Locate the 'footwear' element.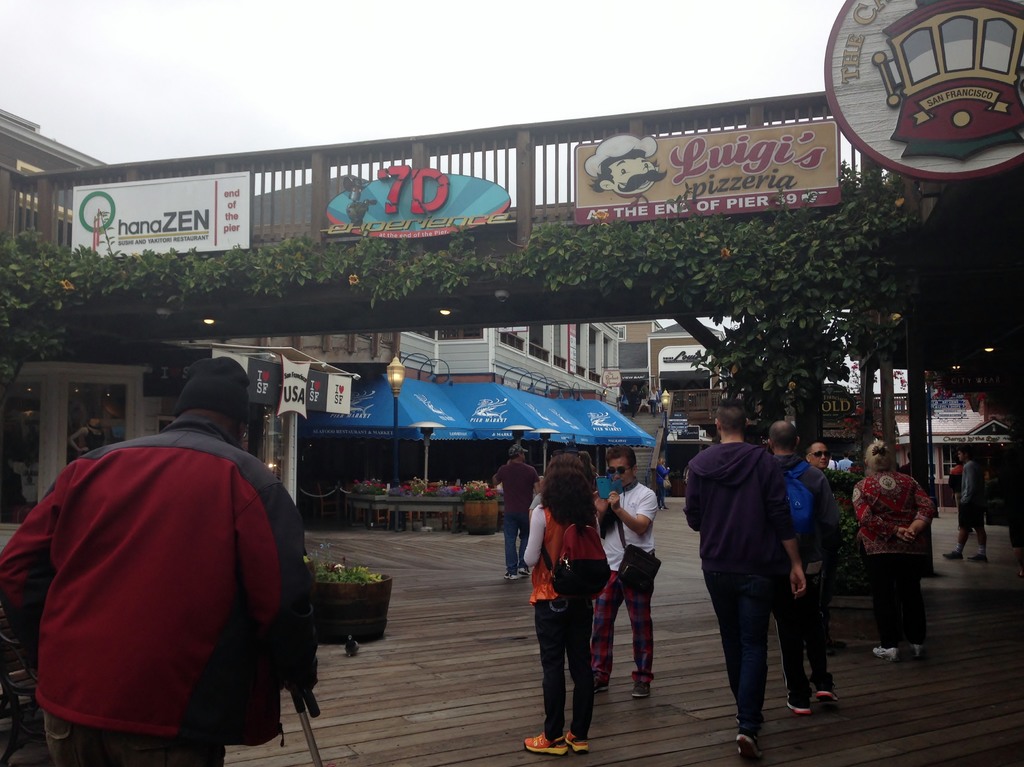
Element bbox: 787,695,813,716.
